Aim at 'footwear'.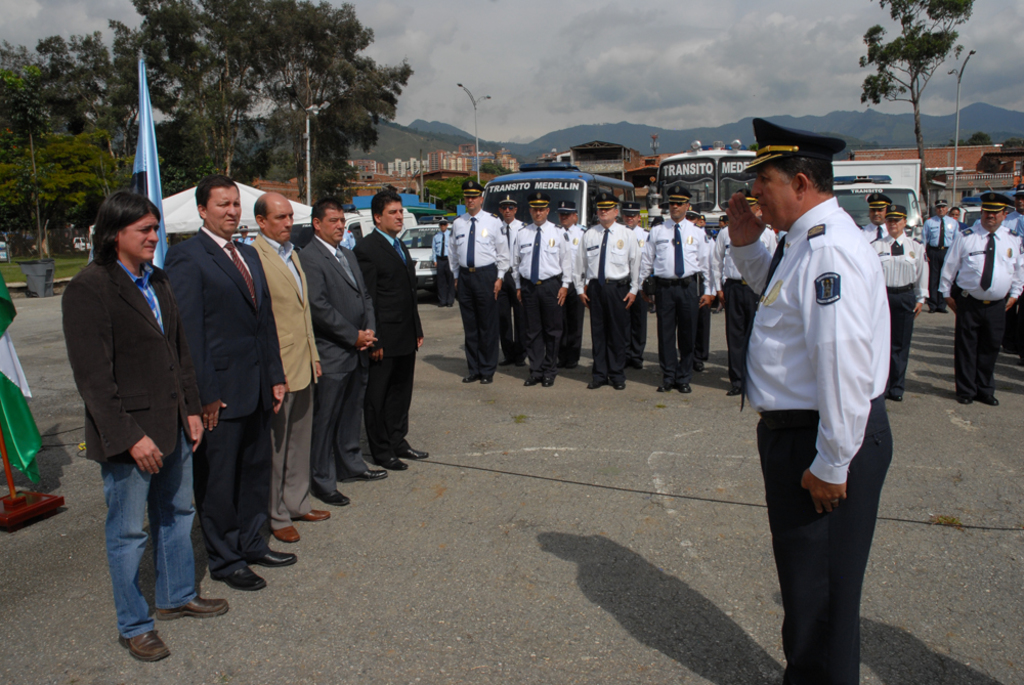
Aimed at (x1=463, y1=374, x2=477, y2=383).
